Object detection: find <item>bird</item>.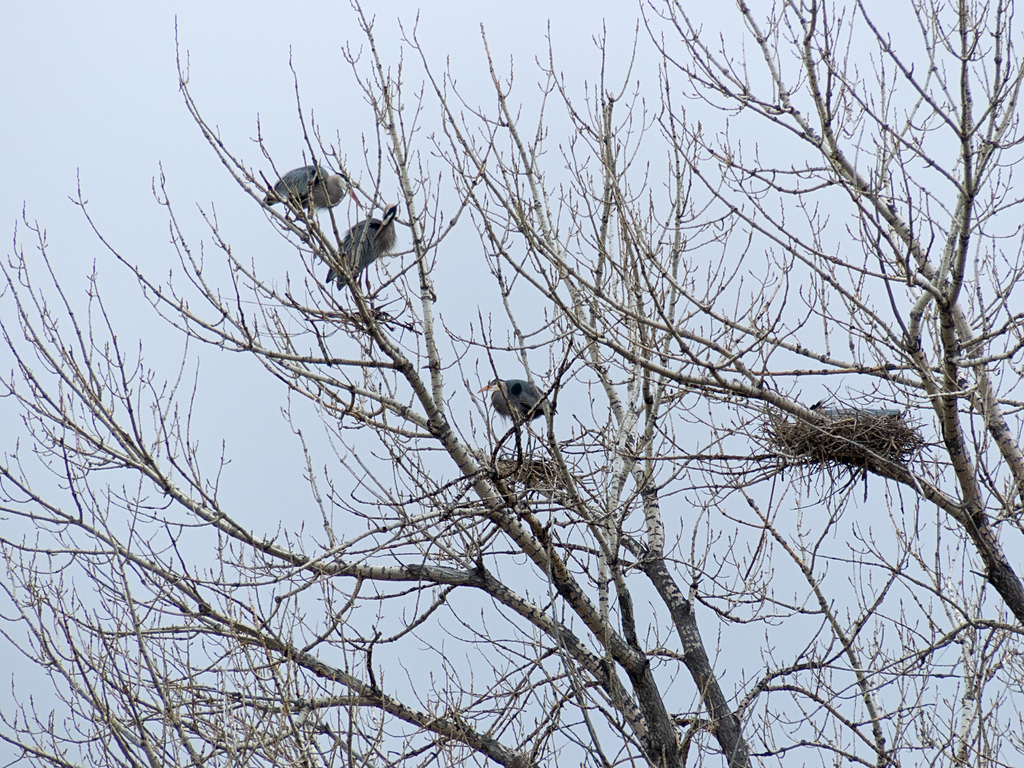
bbox=(475, 376, 551, 422).
